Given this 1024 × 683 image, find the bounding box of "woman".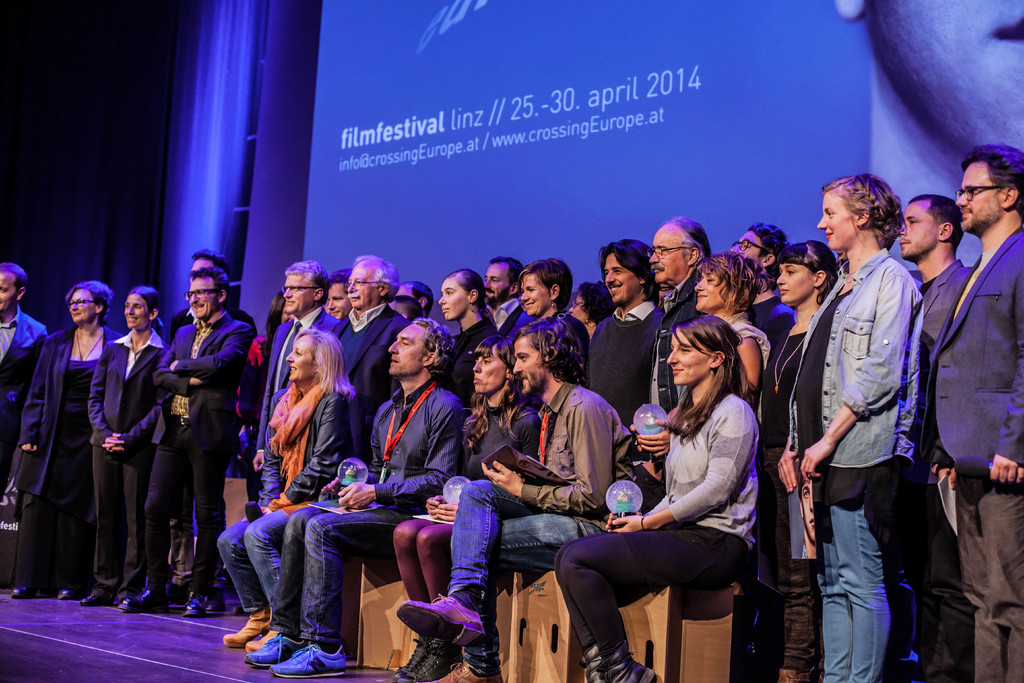
rect(234, 288, 294, 420).
